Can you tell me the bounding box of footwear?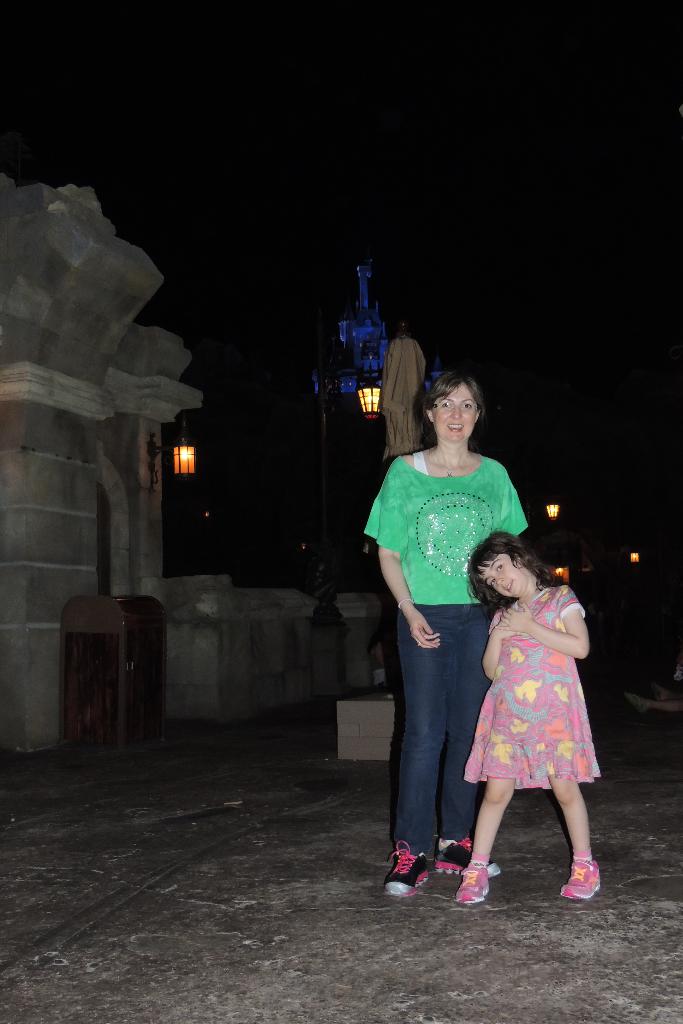
box(436, 838, 502, 880).
